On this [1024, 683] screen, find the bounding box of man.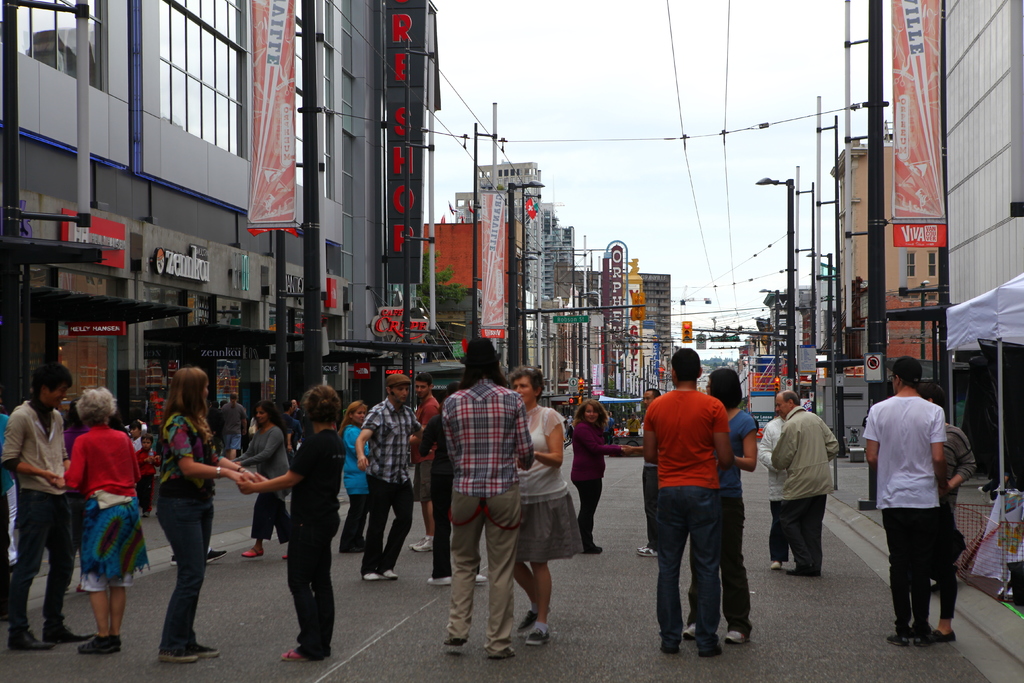
Bounding box: bbox=(218, 393, 246, 461).
